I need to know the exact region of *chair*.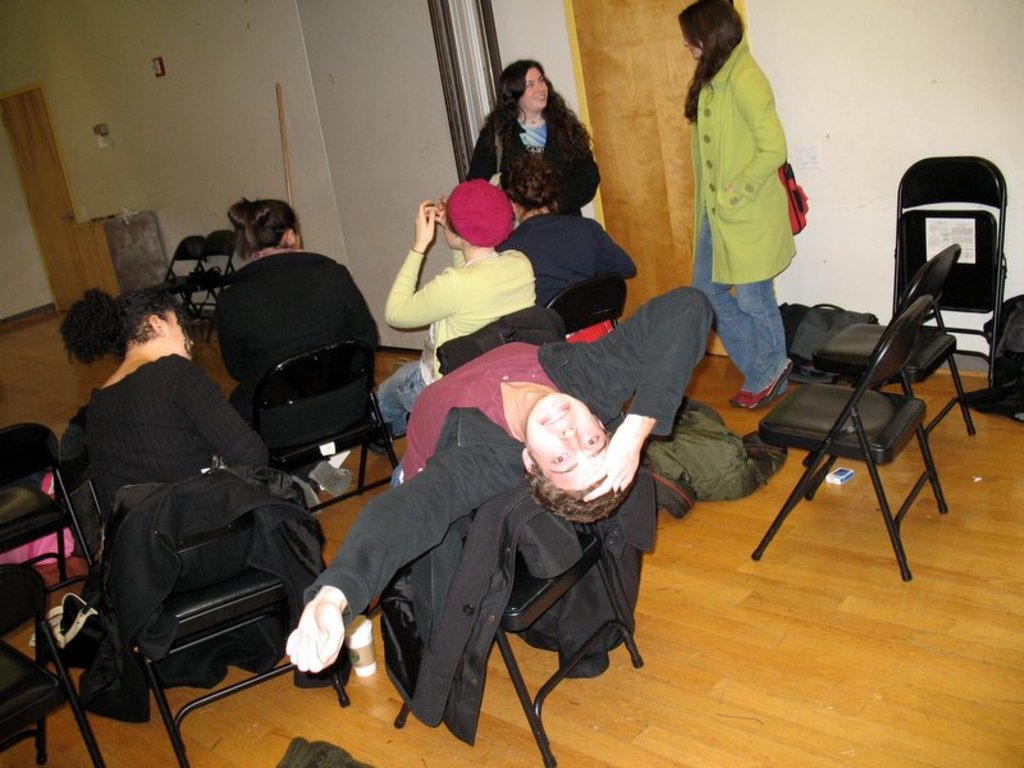
Region: Rect(361, 476, 650, 763).
